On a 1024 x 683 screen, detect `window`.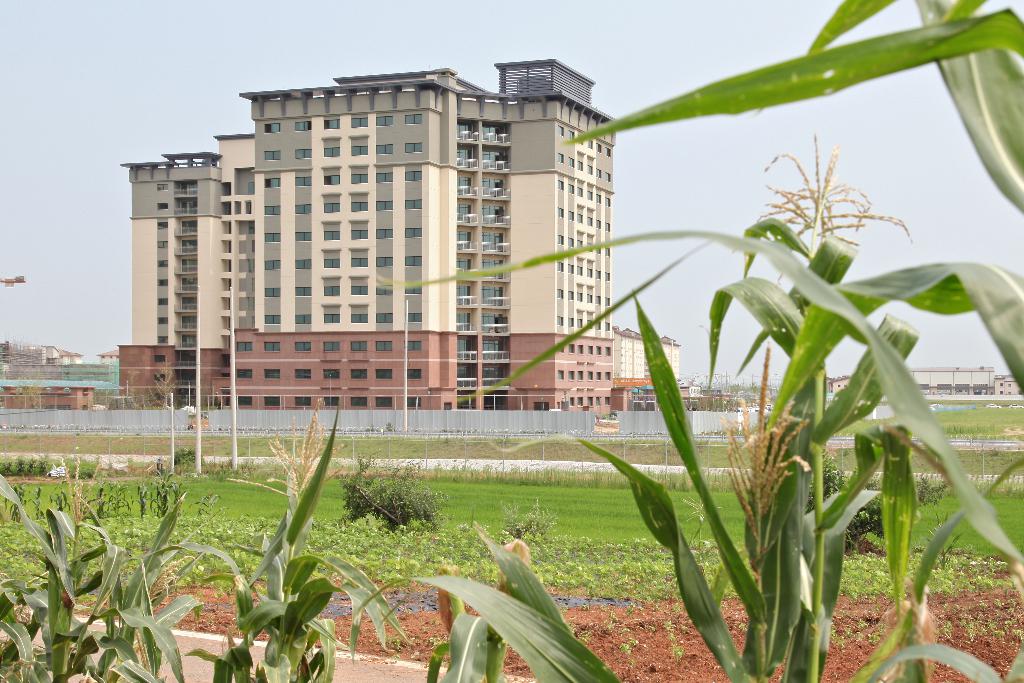
l=588, t=217, r=591, b=227.
